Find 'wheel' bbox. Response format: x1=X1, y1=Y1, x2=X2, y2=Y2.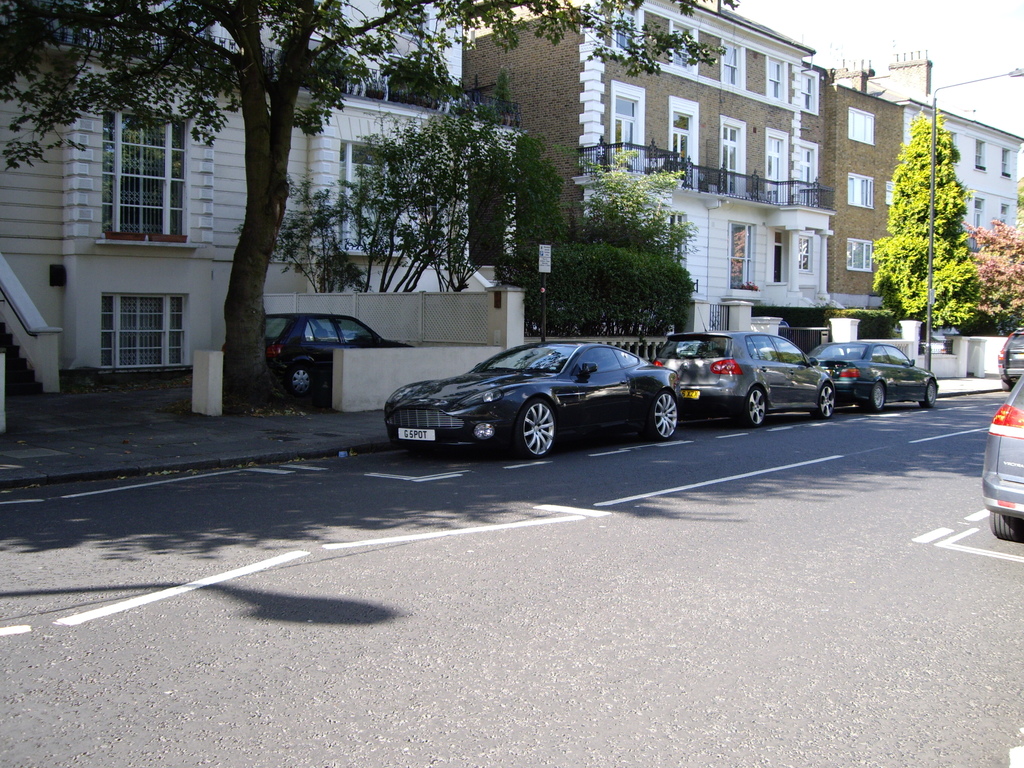
x1=741, y1=389, x2=765, y2=426.
